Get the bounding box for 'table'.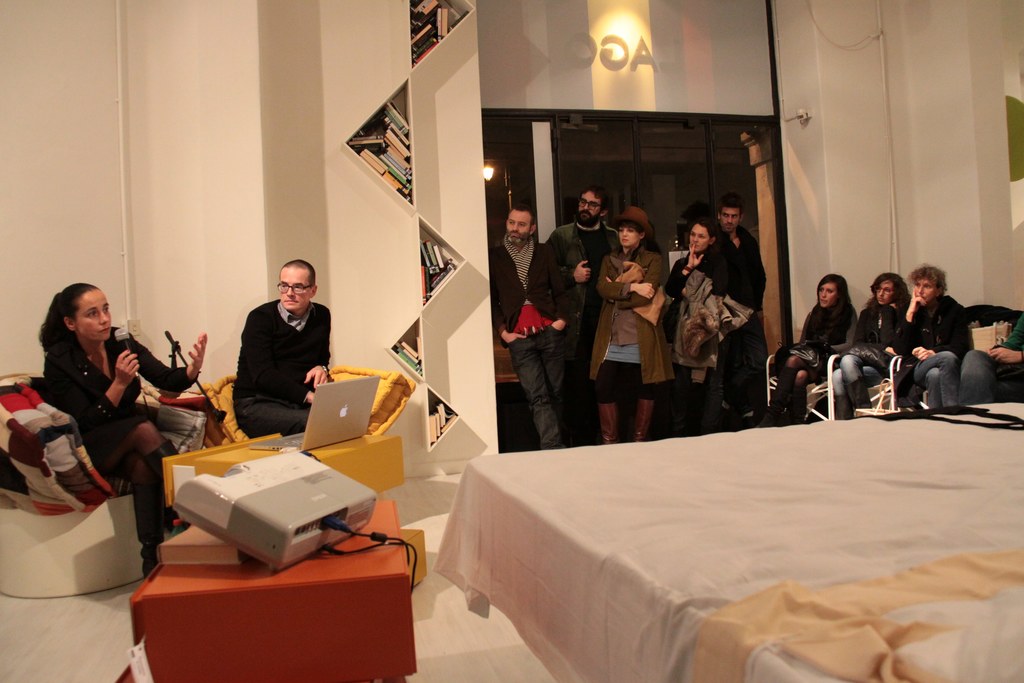
410:405:1020:682.
